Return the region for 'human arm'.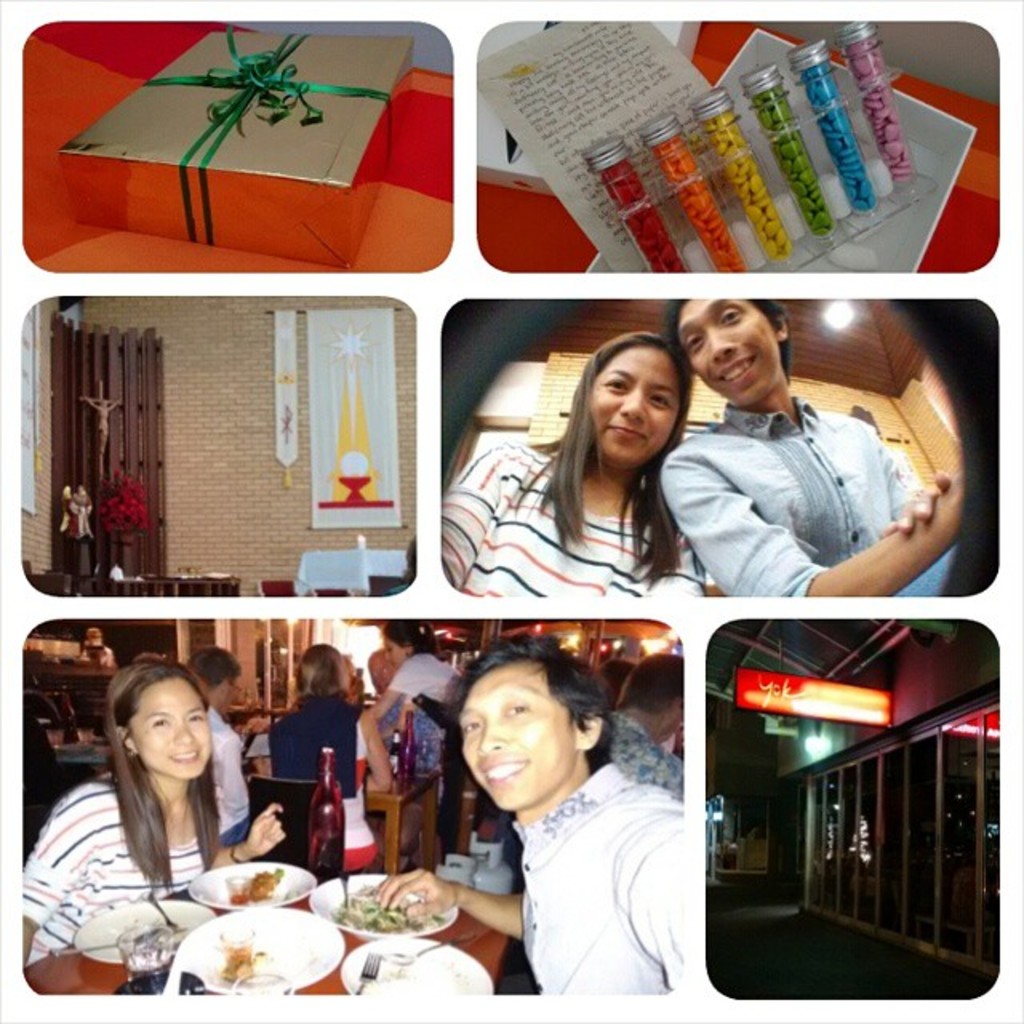
rect(378, 858, 526, 942).
